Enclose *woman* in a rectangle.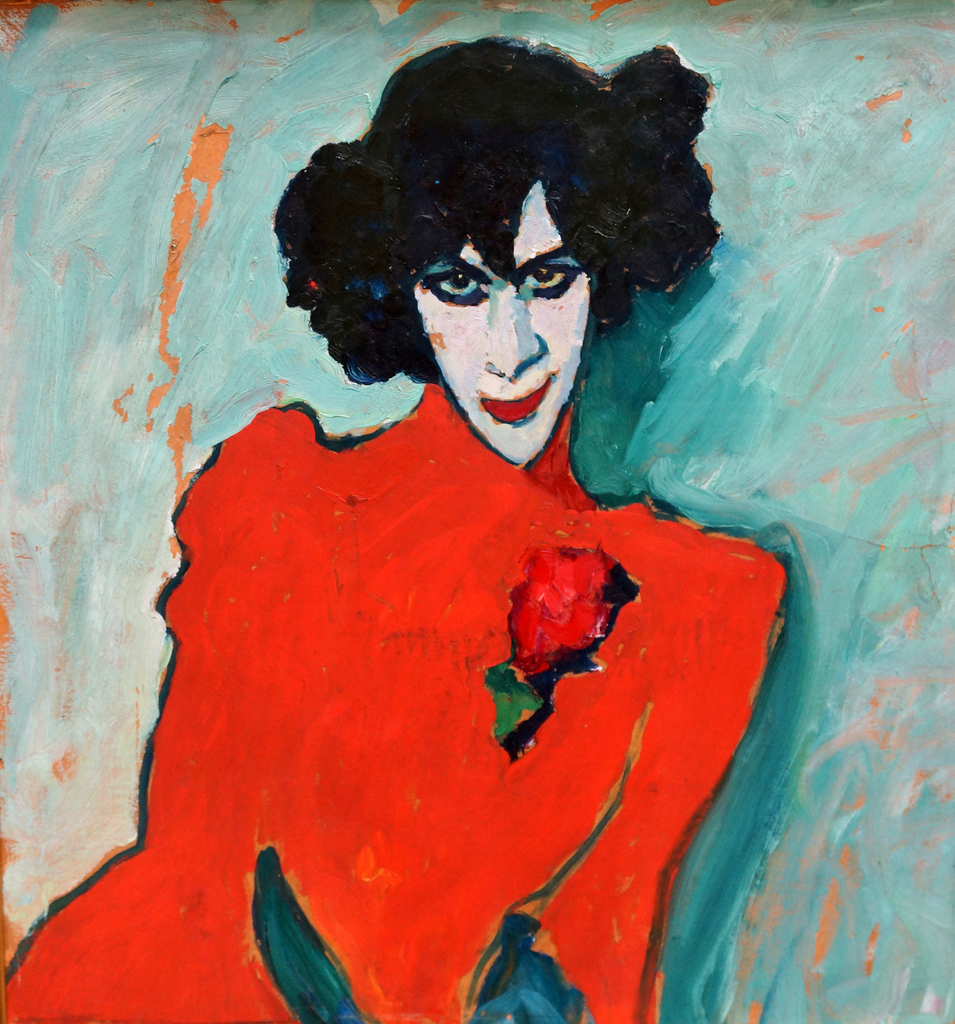
rect(72, 13, 827, 979).
